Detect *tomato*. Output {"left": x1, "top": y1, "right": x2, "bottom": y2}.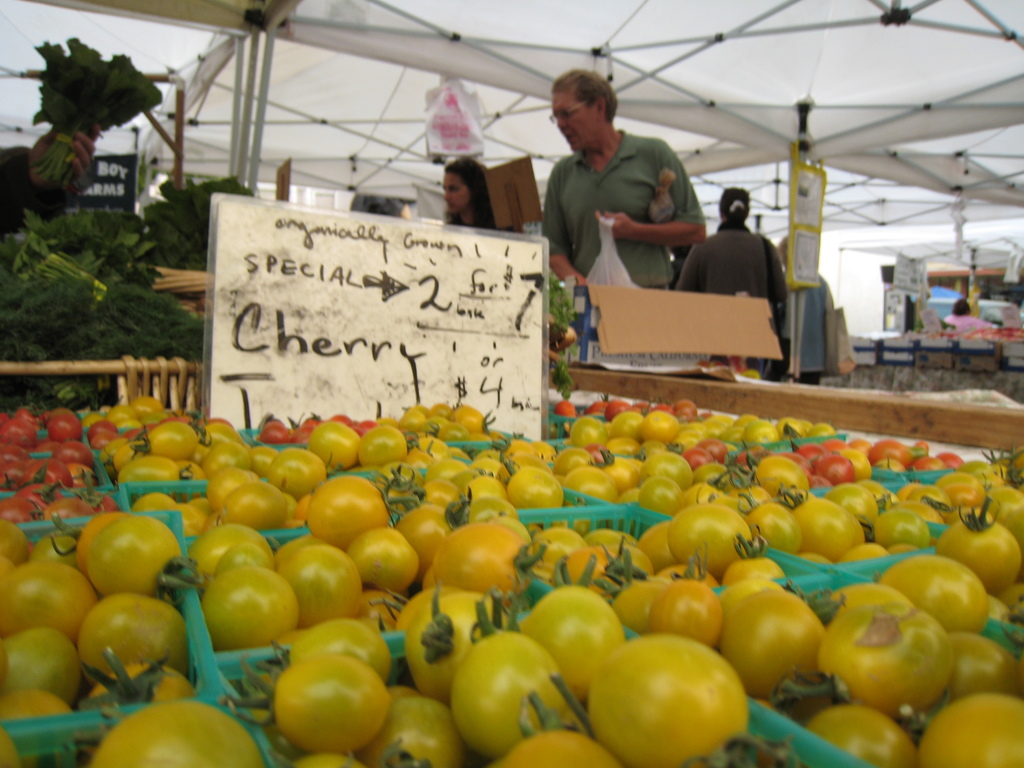
{"left": 833, "top": 477, "right": 881, "bottom": 526}.
